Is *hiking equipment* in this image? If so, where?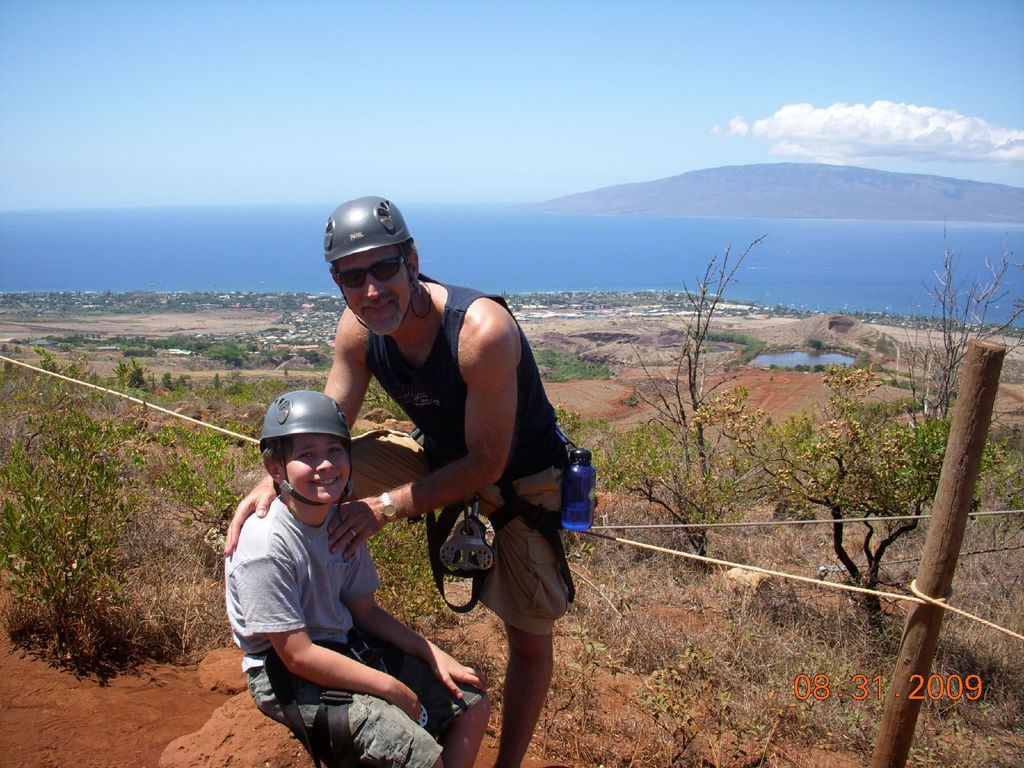
Yes, at select_region(241, 637, 431, 767).
